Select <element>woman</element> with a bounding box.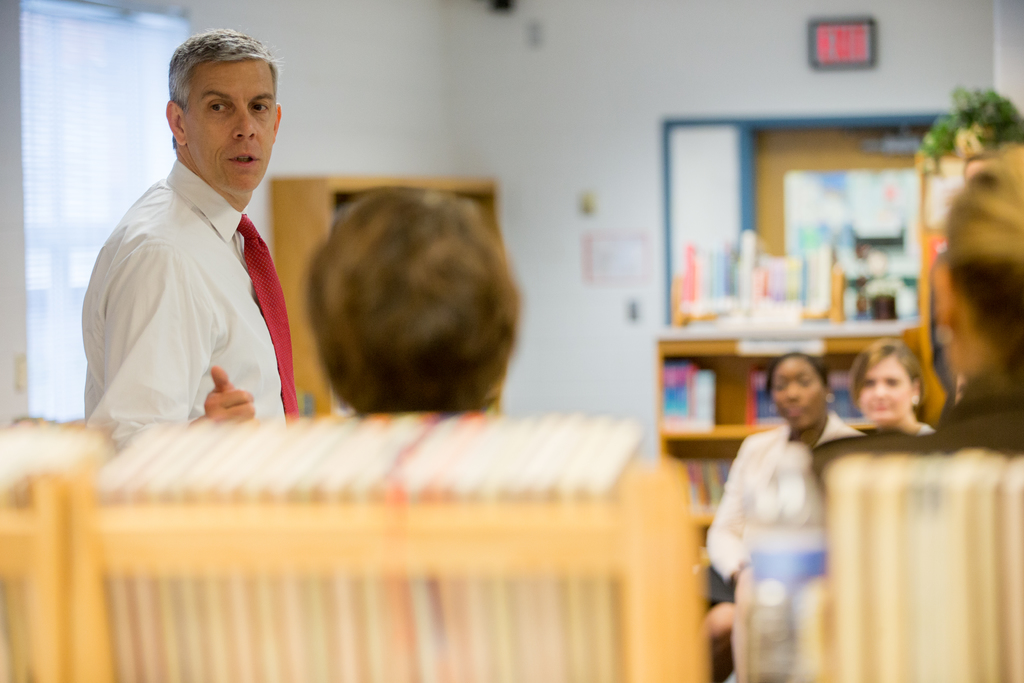
region(813, 144, 1023, 498).
